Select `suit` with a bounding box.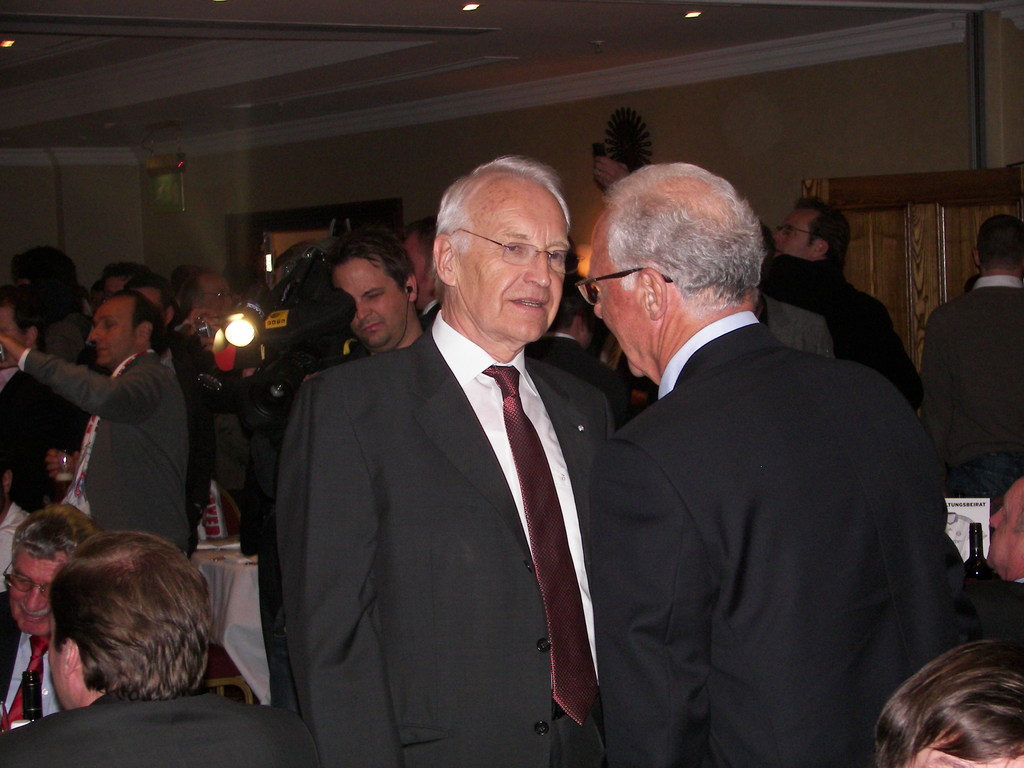
0, 594, 68, 735.
